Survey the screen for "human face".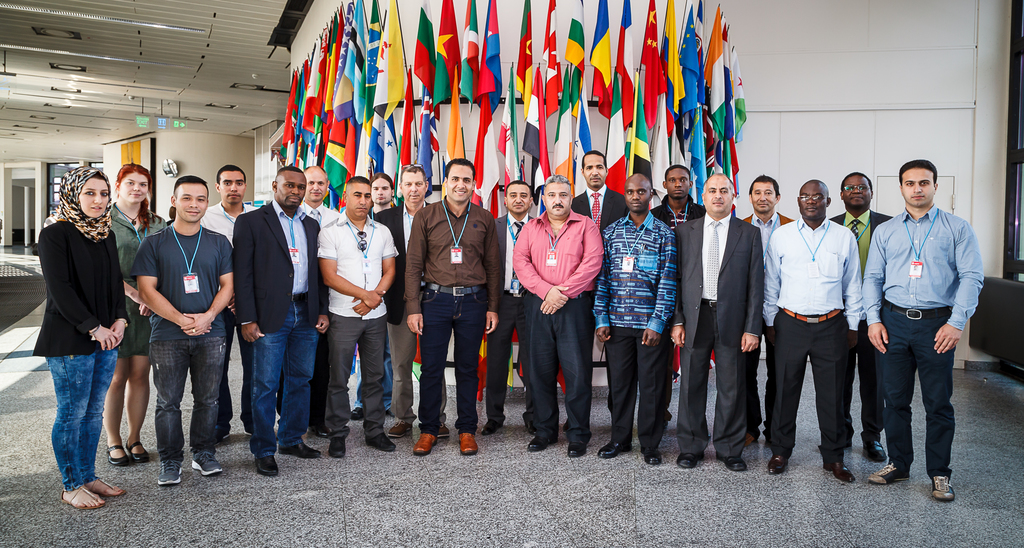
Survey found: {"left": 535, "top": 174, "right": 572, "bottom": 214}.
